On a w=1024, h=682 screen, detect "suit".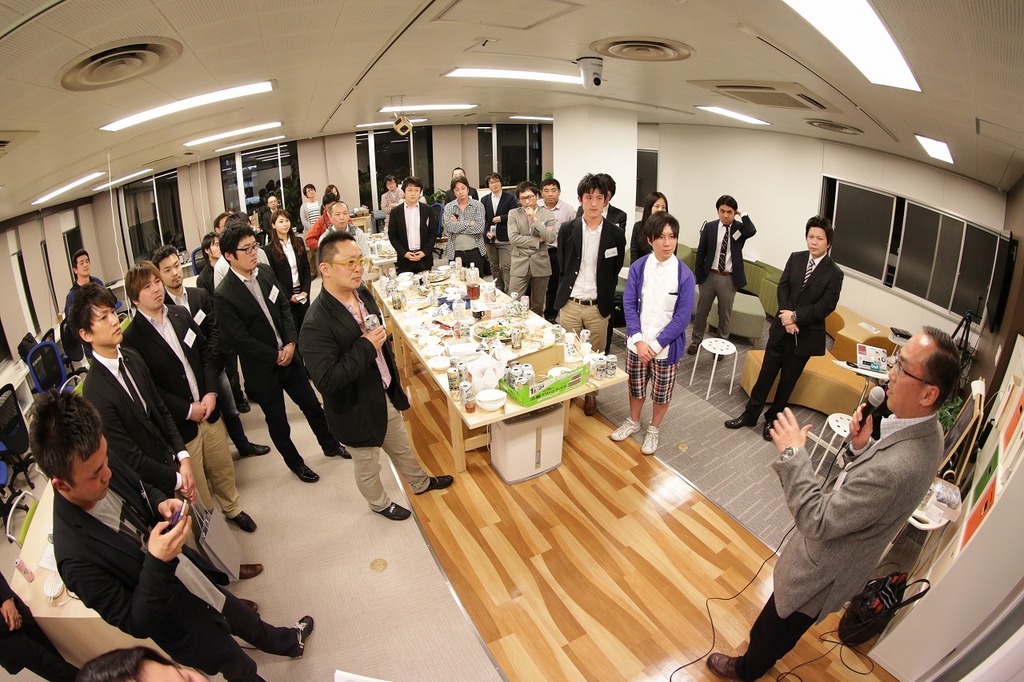
rect(554, 217, 626, 394).
